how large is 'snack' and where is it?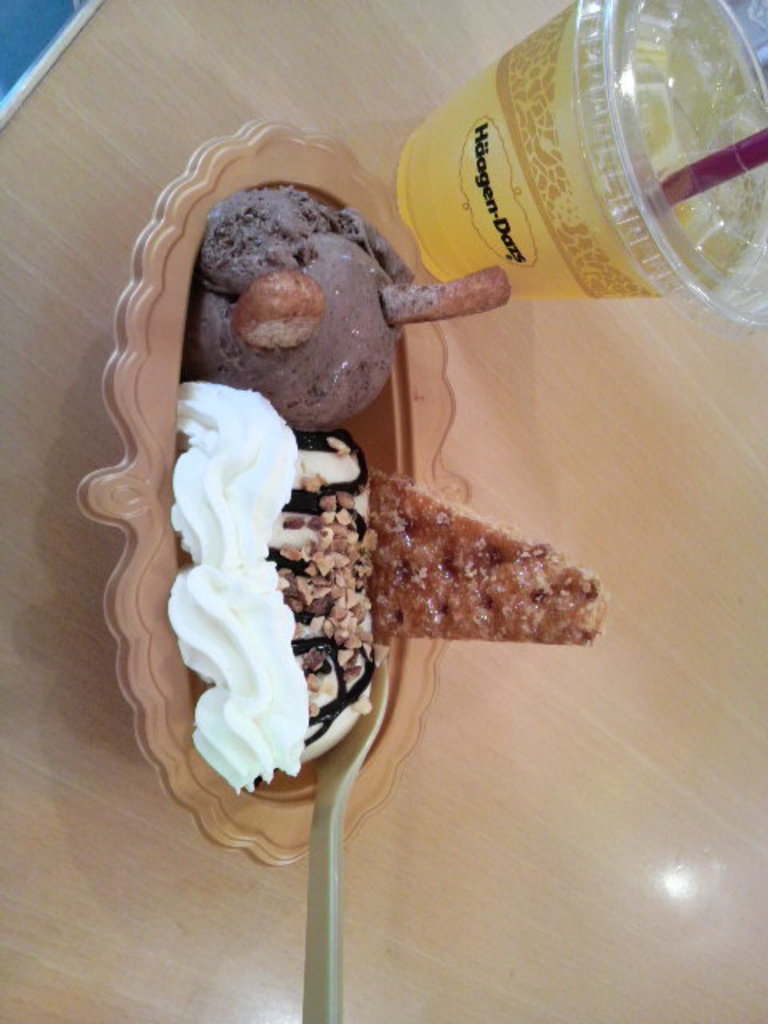
Bounding box: <bbox>168, 176, 611, 797</bbox>.
